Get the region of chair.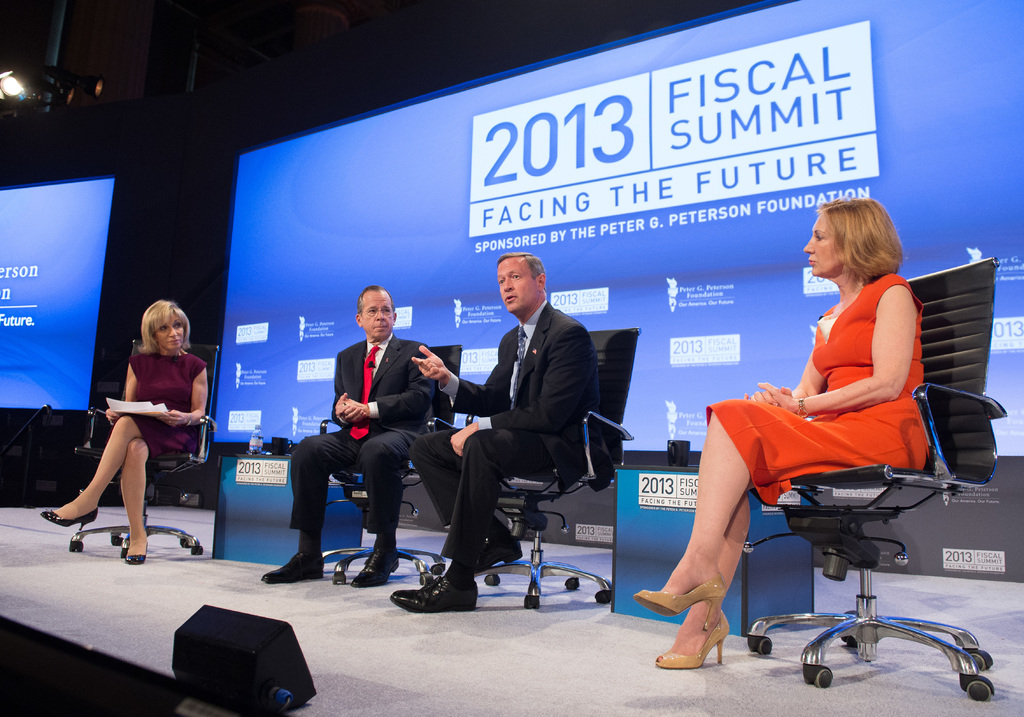
box(310, 340, 461, 595).
